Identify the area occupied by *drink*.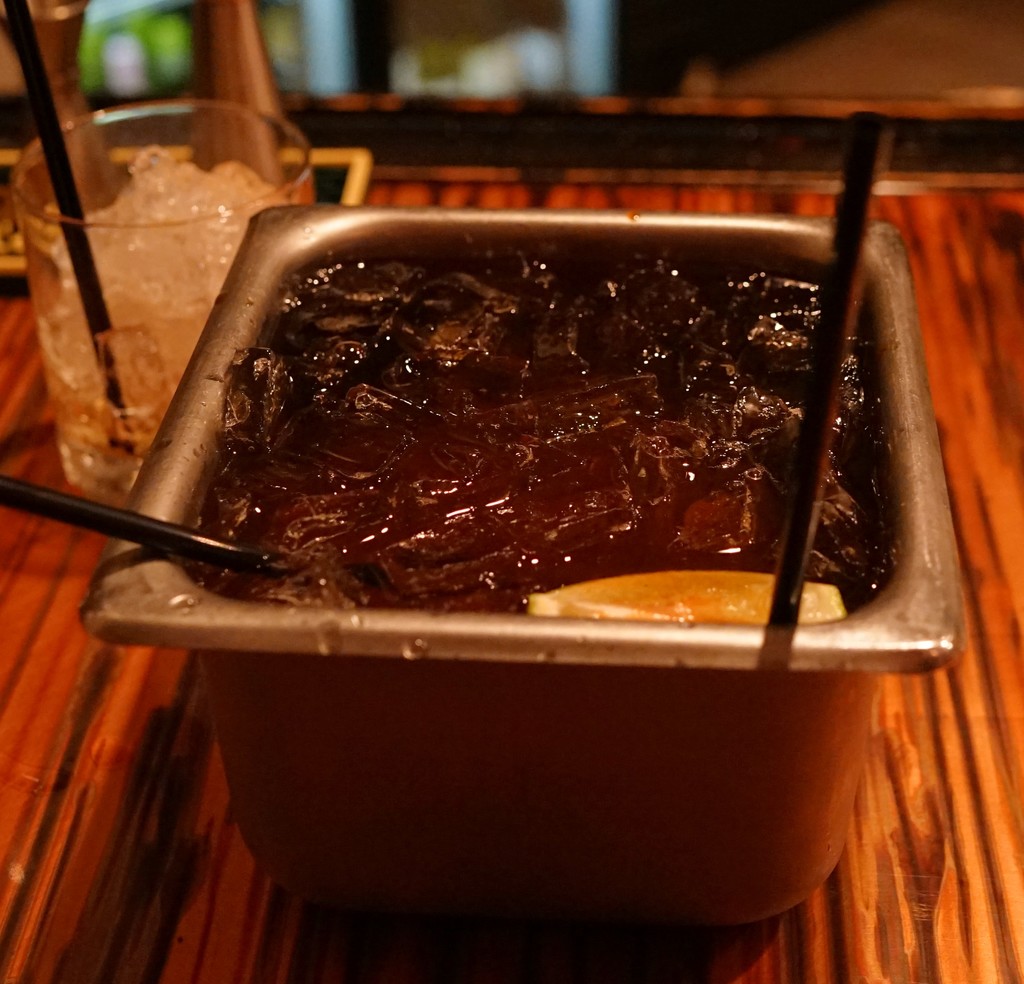
Area: 52,140,297,455.
